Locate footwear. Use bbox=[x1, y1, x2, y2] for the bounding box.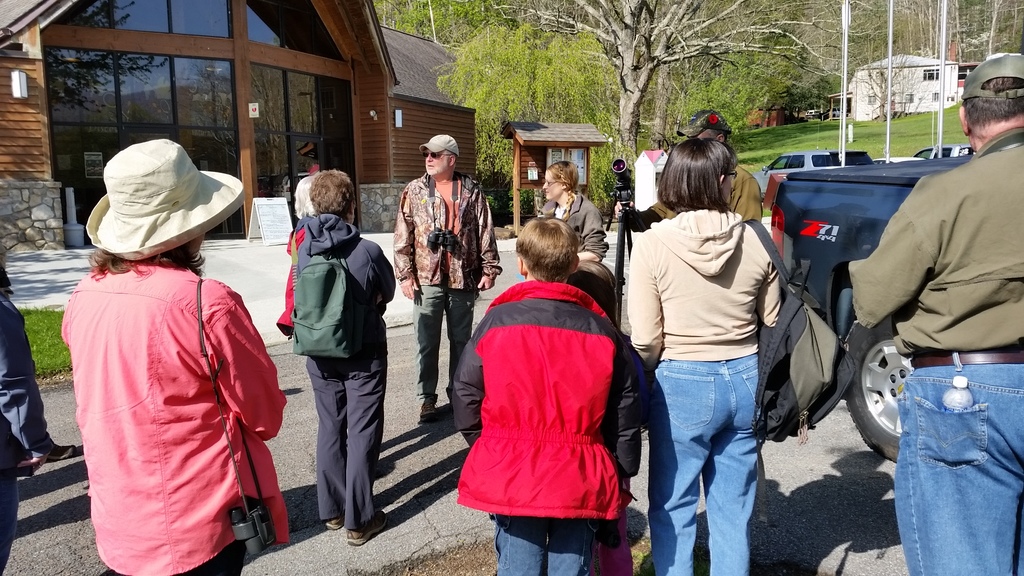
bbox=[321, 507, 347, 534].
